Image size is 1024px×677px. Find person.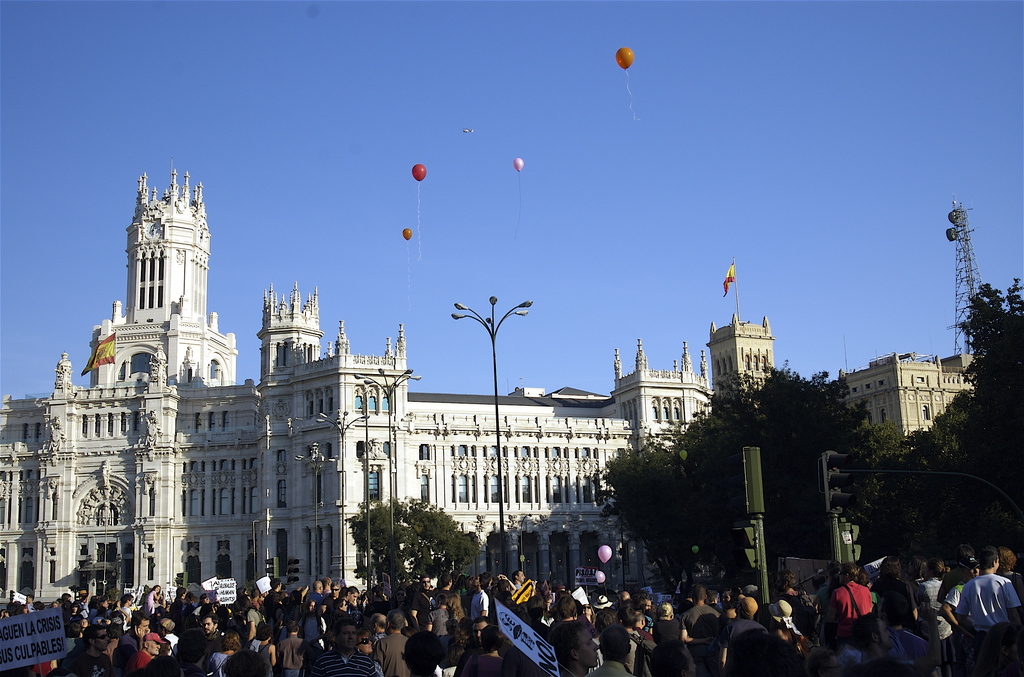
bbox(126, 636, 162, 671).
